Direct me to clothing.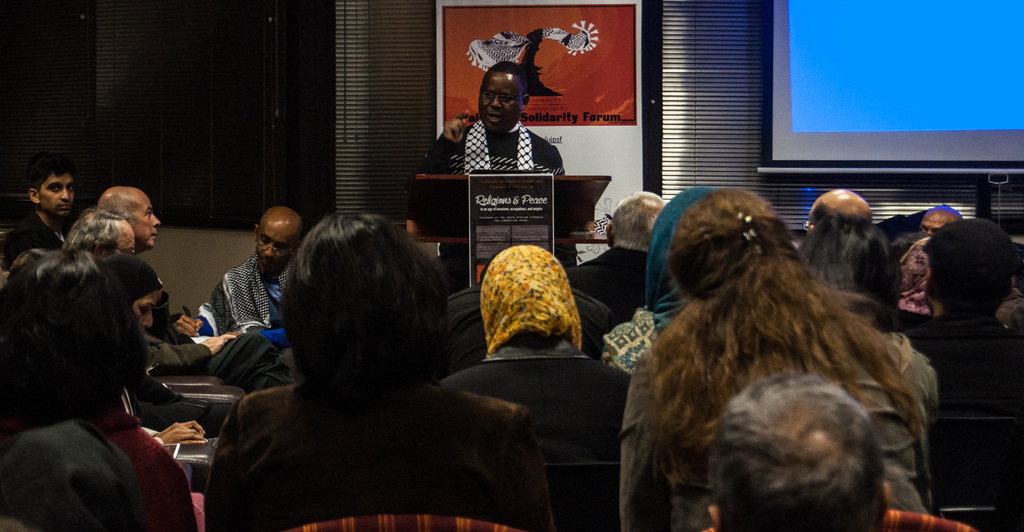
Direction: <region>563, 249, 665, 329</region>.
